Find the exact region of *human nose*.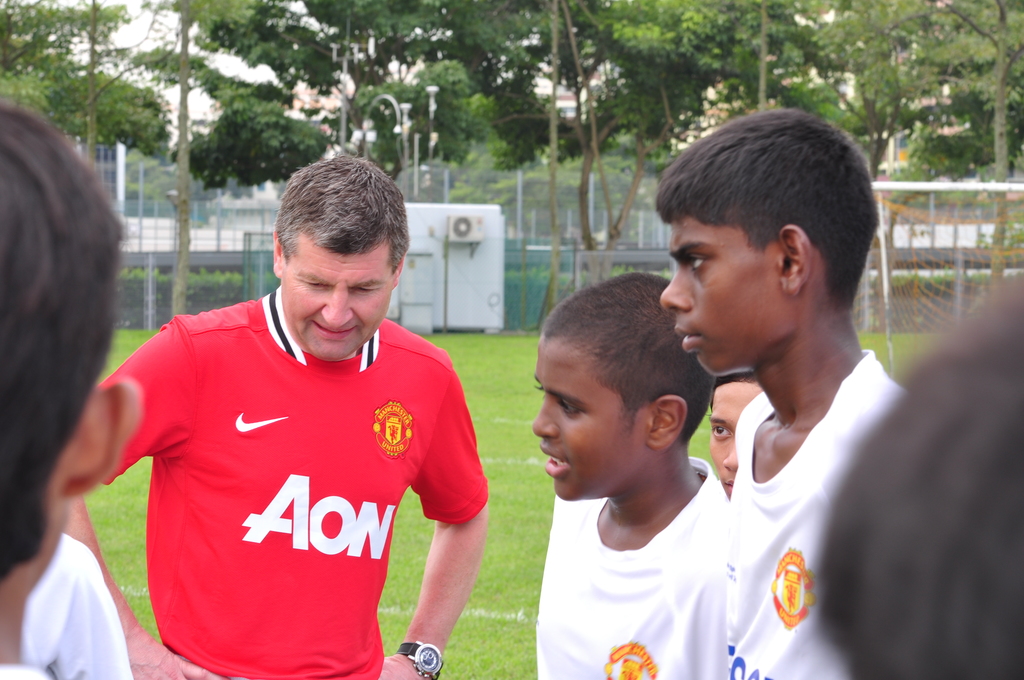
Exact region: (719, 447, 740, 473).
